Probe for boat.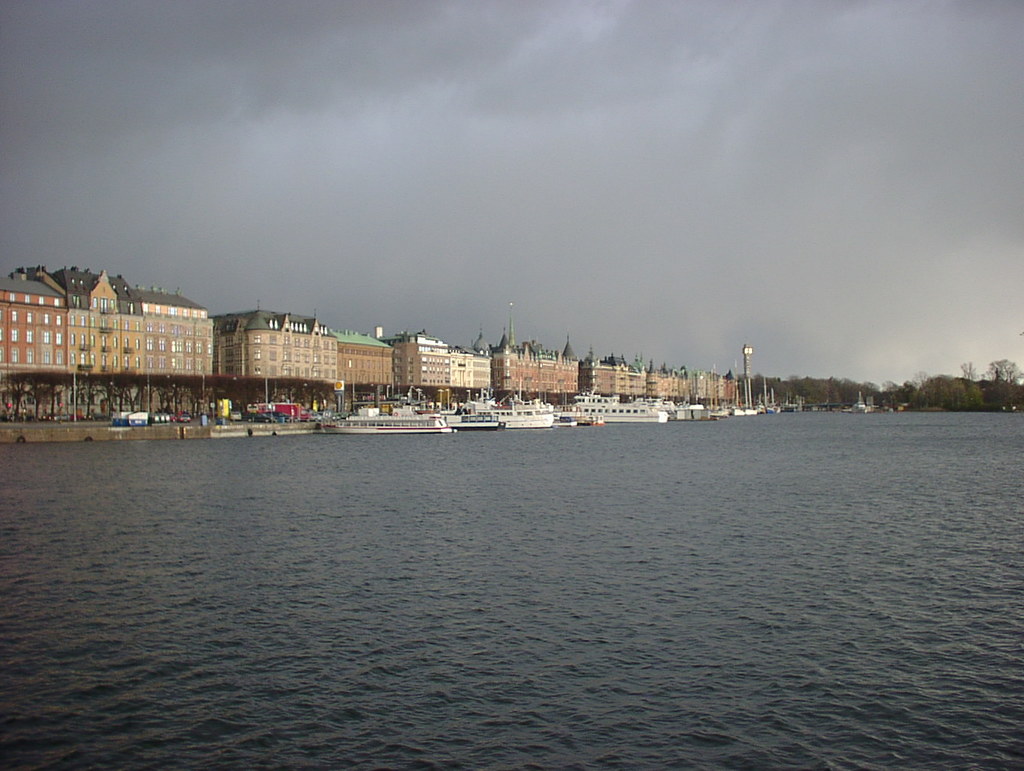
Probe result: 322:407:448:429.
